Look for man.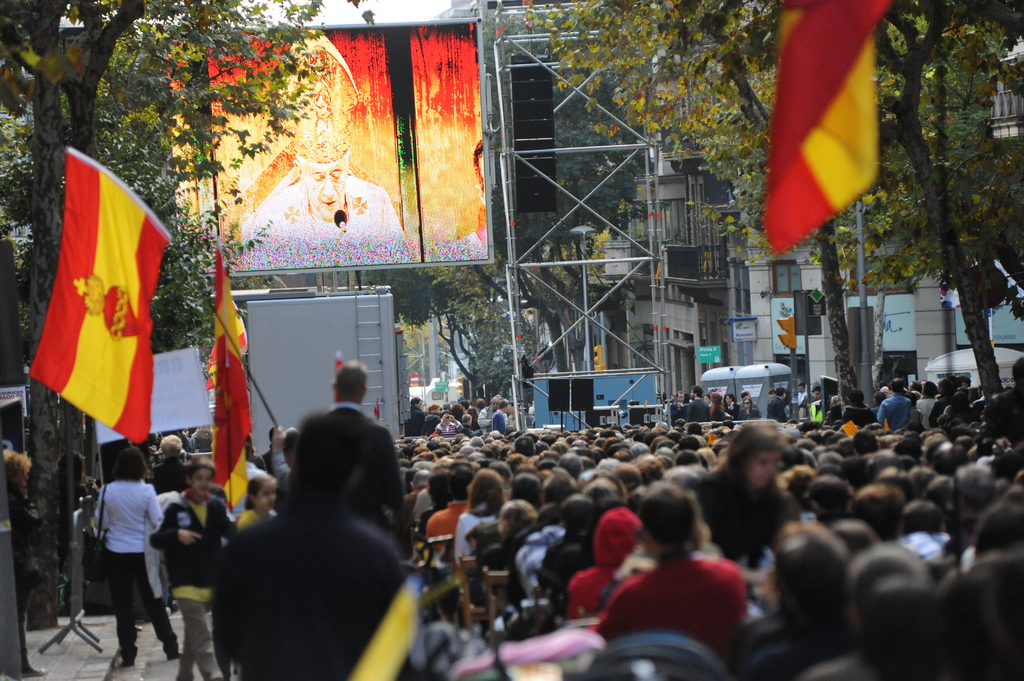
Found: box(242, 31, 404, 238).
